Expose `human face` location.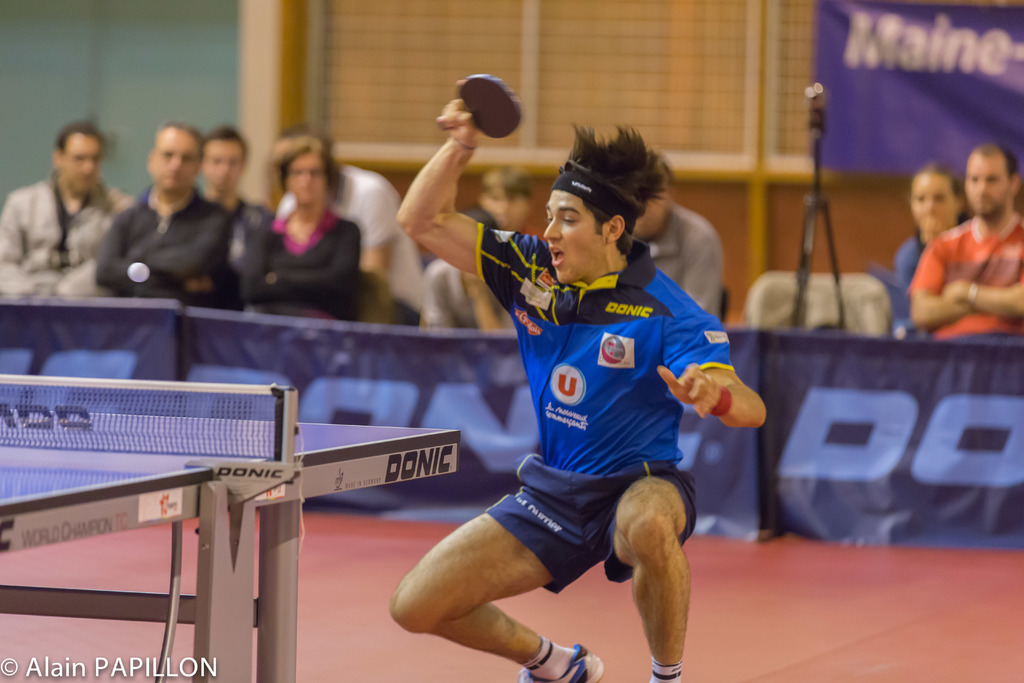
Exposed at rect(964, 154, 1011, 210).
